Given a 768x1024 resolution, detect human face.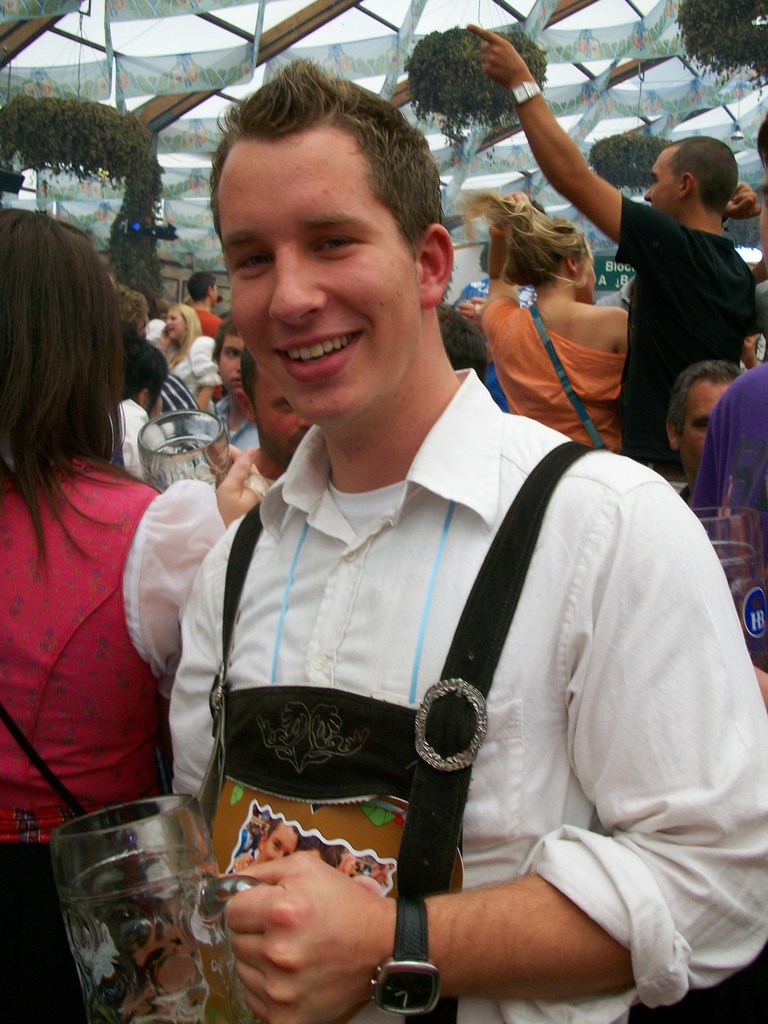
224, 330, 249, 403.
